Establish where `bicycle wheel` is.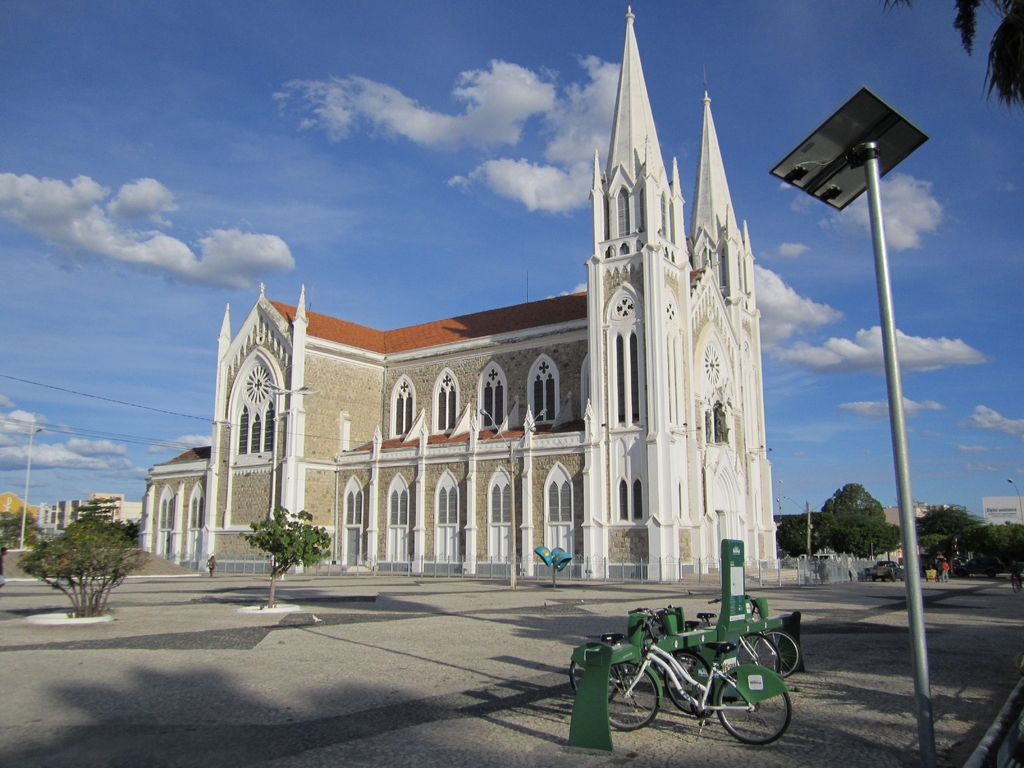
Established at bbox=(605, 659, 660, 732).
